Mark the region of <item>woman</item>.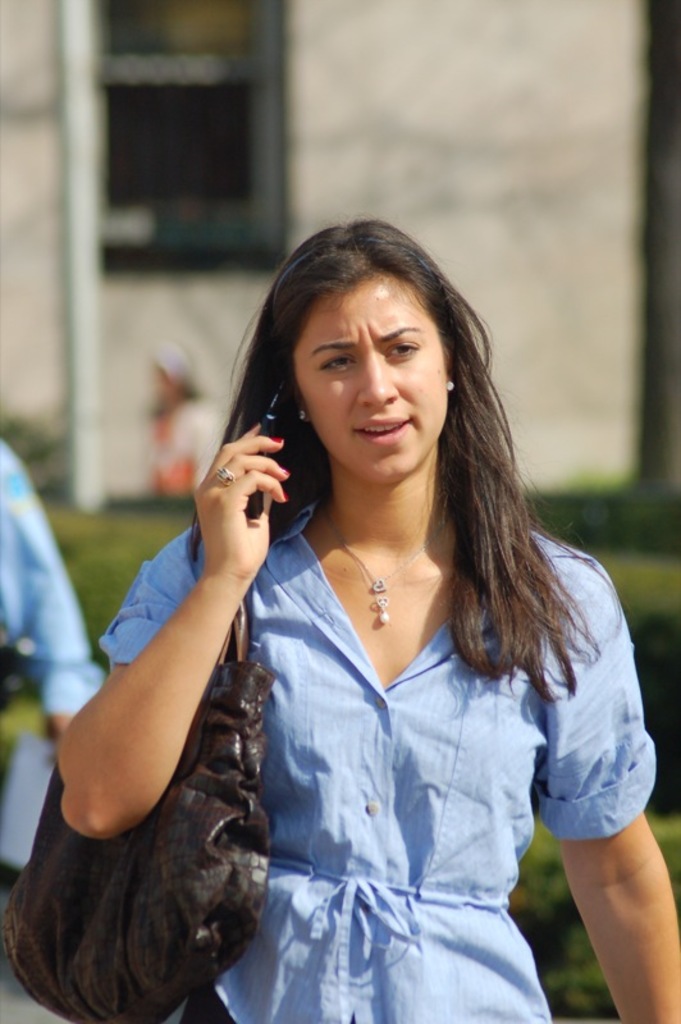
Region: select_region(63, 224, 680, 1023).
